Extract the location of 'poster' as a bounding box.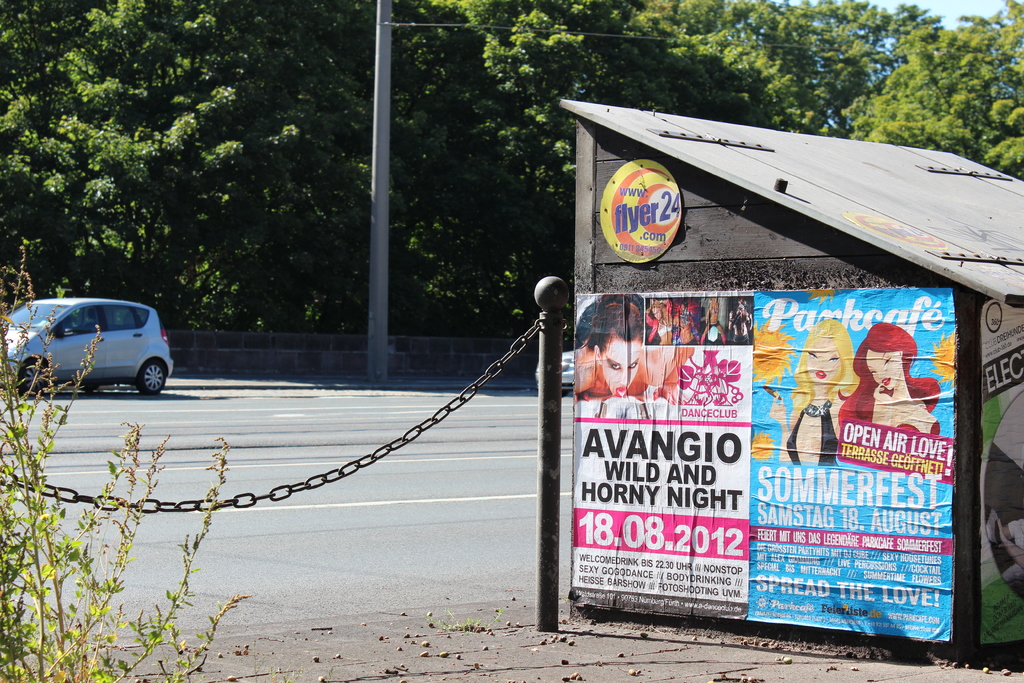
Rect(749, 291, 950, 641).
